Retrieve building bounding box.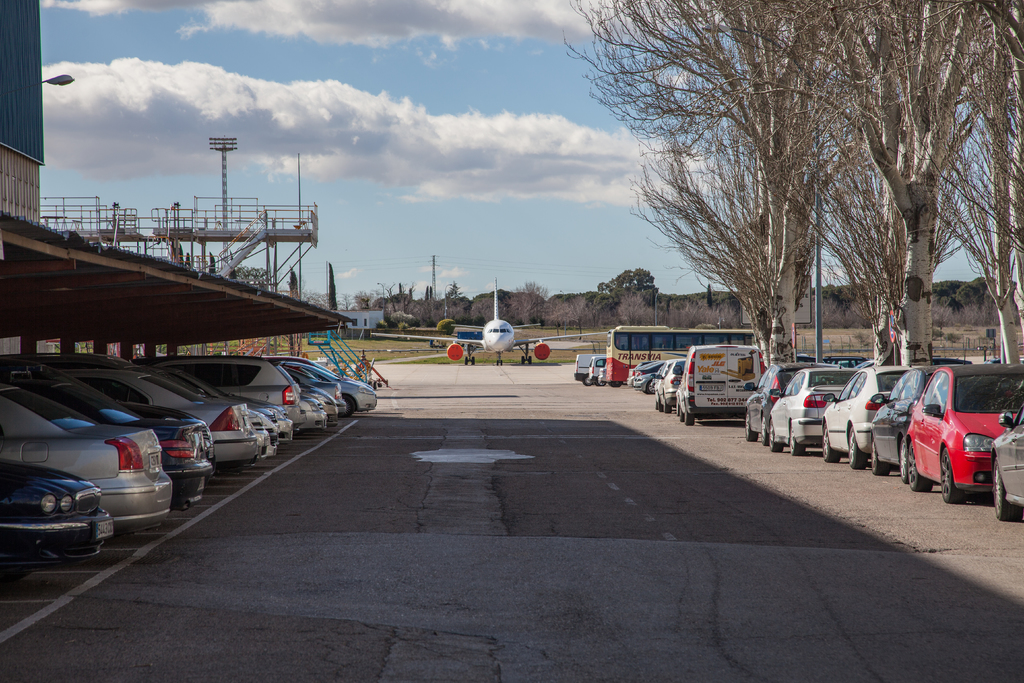
Bounding box: bbox=(0, 0, 349, 387).
